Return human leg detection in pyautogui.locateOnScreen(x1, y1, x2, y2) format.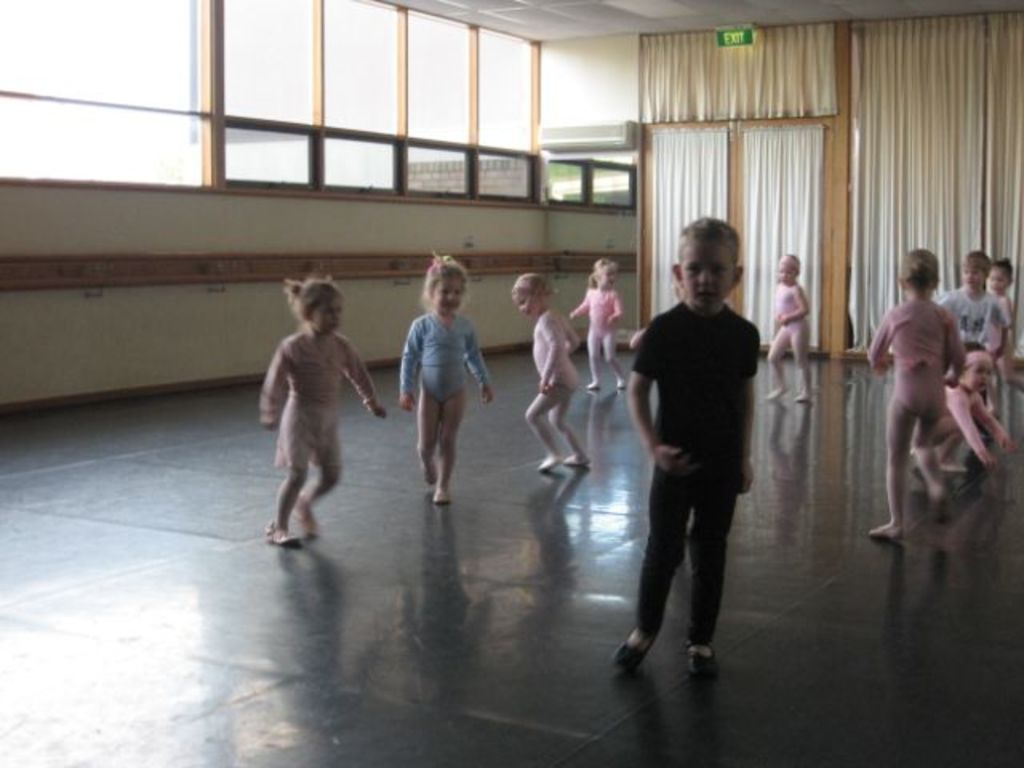
pyautogui.locateOnScreen(1003, 347, 1022, 398).
